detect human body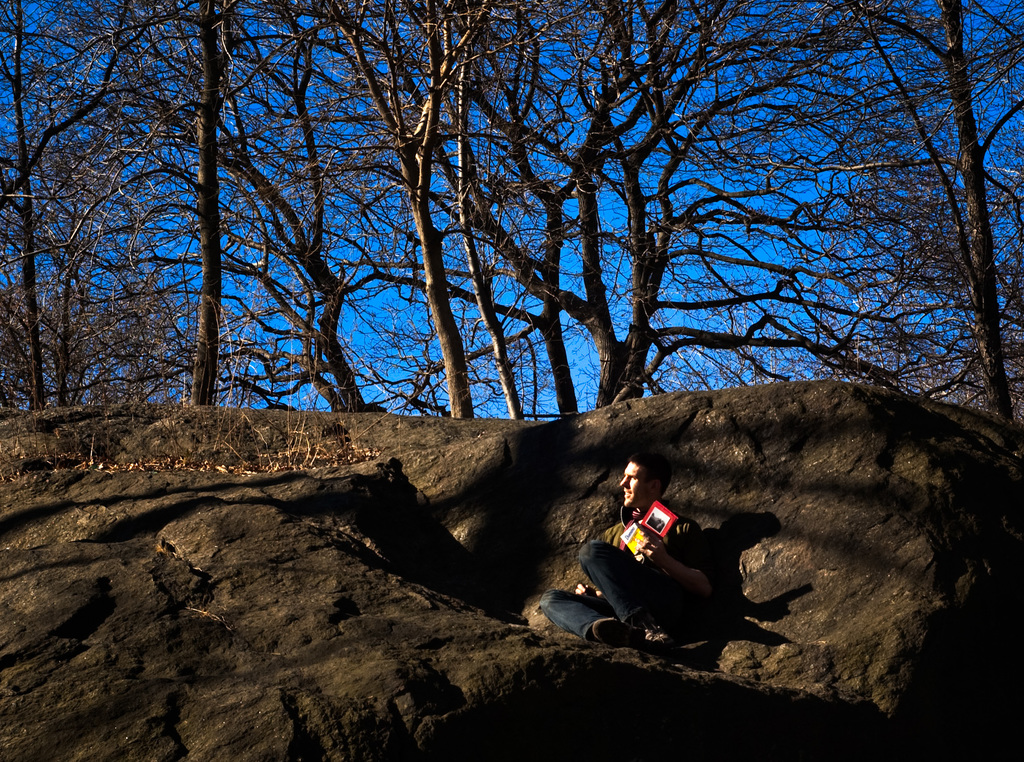
rect(539, 449, 716, 648)
